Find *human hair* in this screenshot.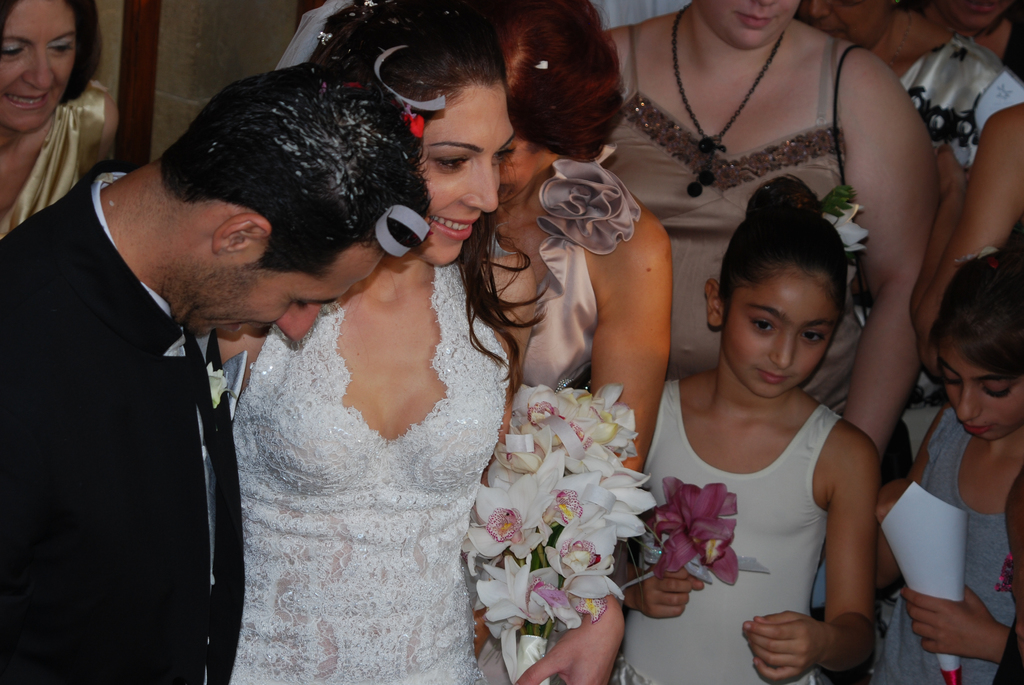
The bounding box for *human hair* is {"left": 930, "top": 248, "right": 1023, "bottom": 377}.
